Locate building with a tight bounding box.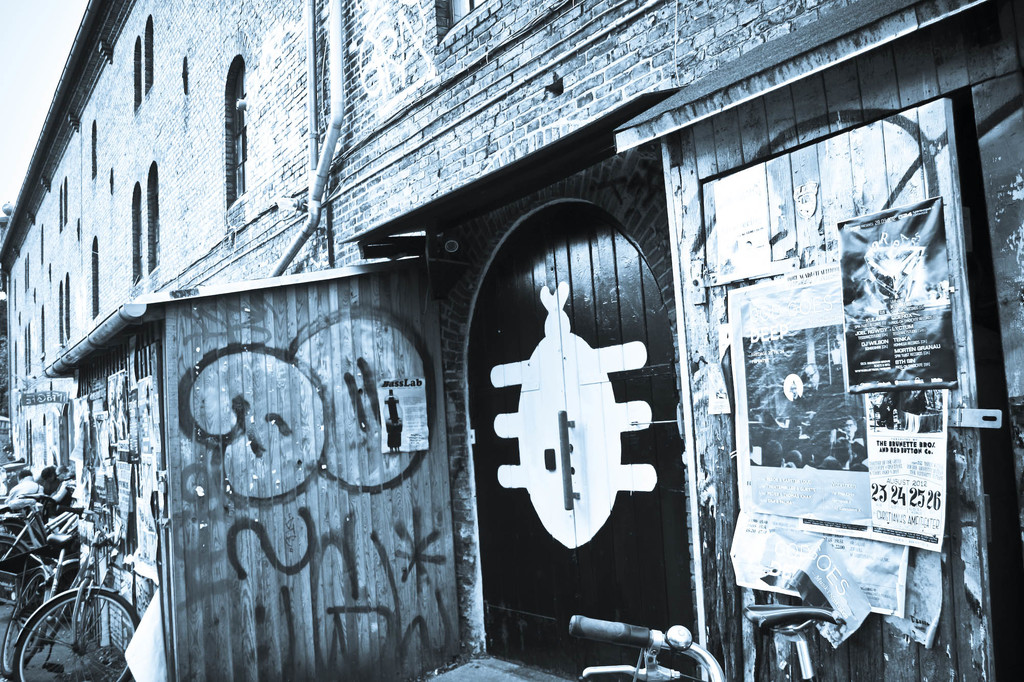
[left=0, top=0, right=1023, bottom=681].
